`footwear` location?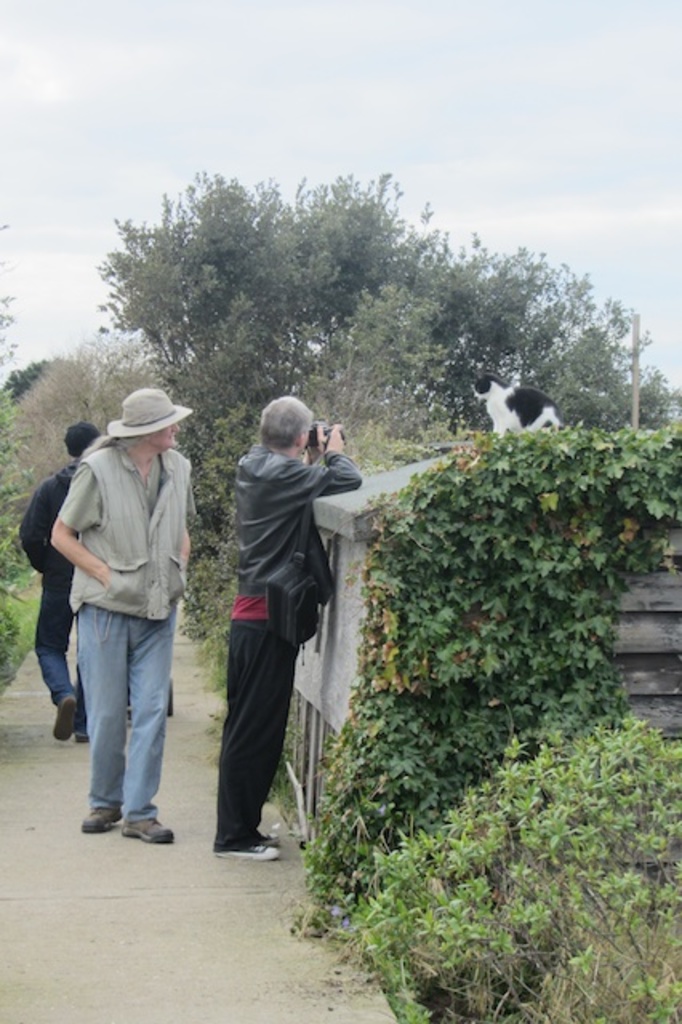
120/816/176/842
